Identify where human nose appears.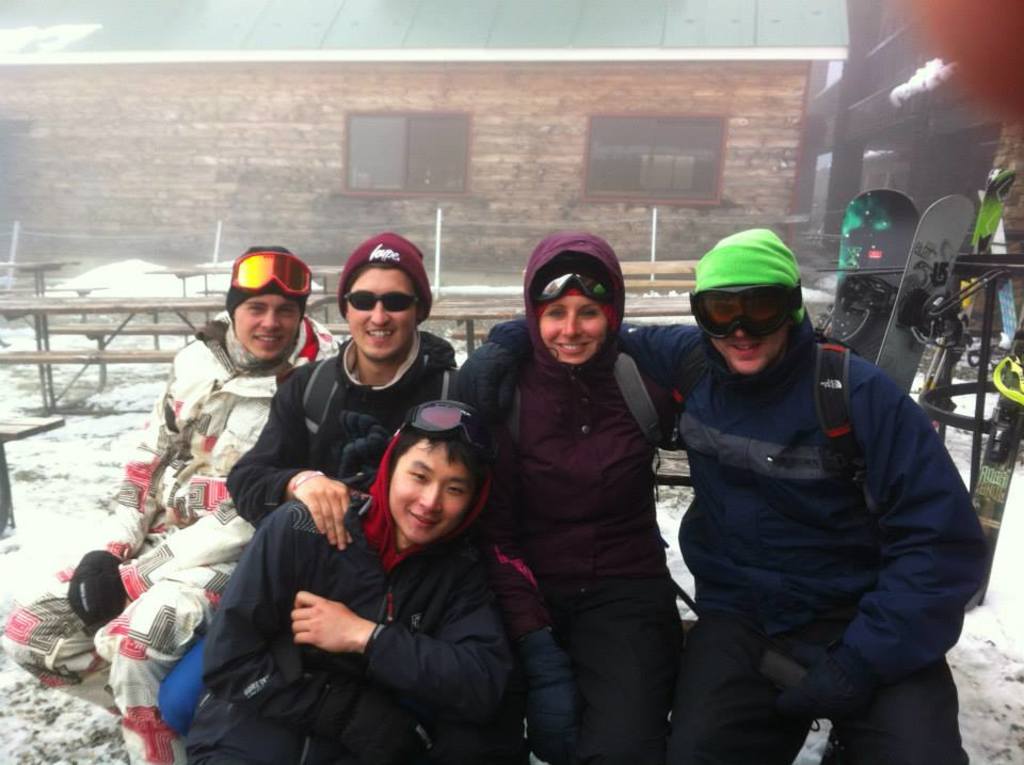
Appears at l=725, t=323, r=750, b=342.
